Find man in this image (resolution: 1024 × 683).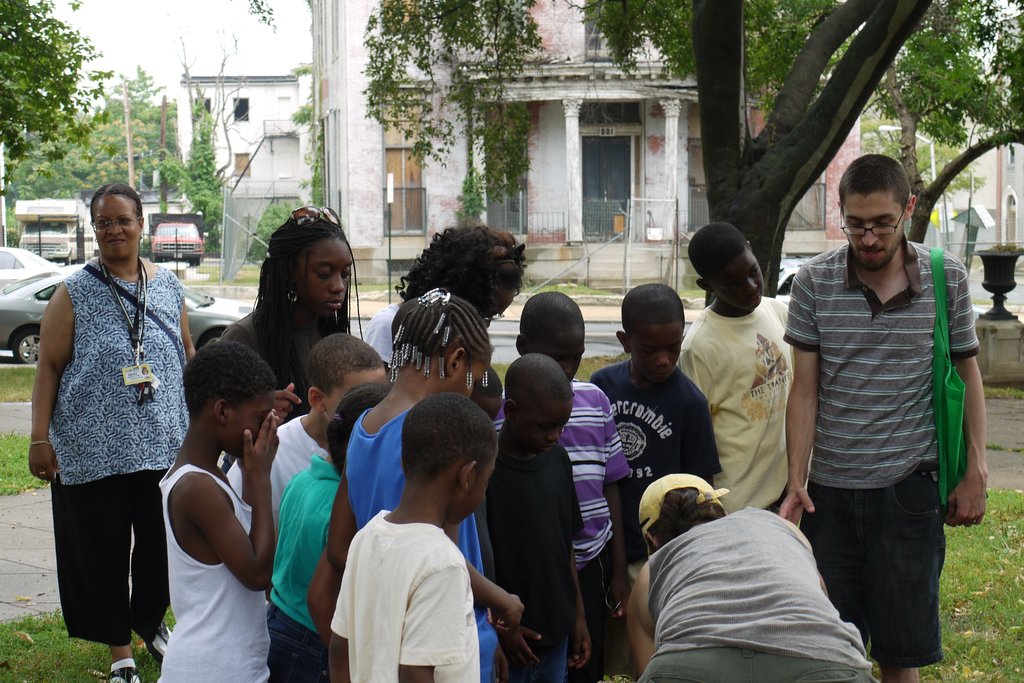
626:467:881:682.
